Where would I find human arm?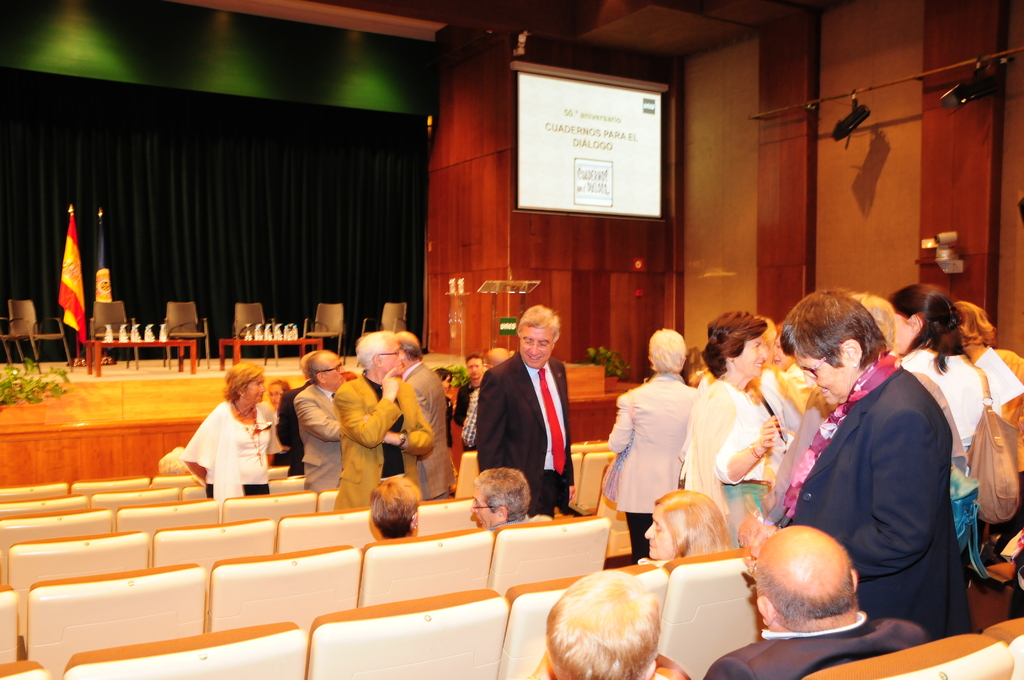
At (x1=294, y1=392, x2=341, y2=441).
